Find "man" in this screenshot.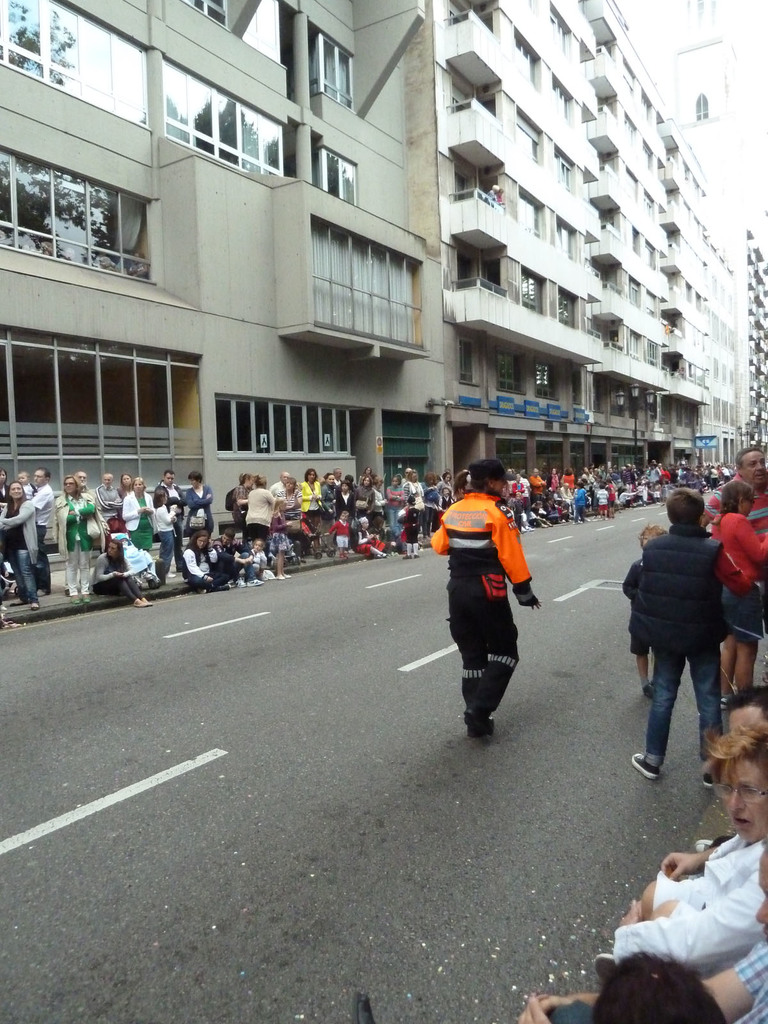
The bounding box for "man" is region(28, 470, 60, 599).
